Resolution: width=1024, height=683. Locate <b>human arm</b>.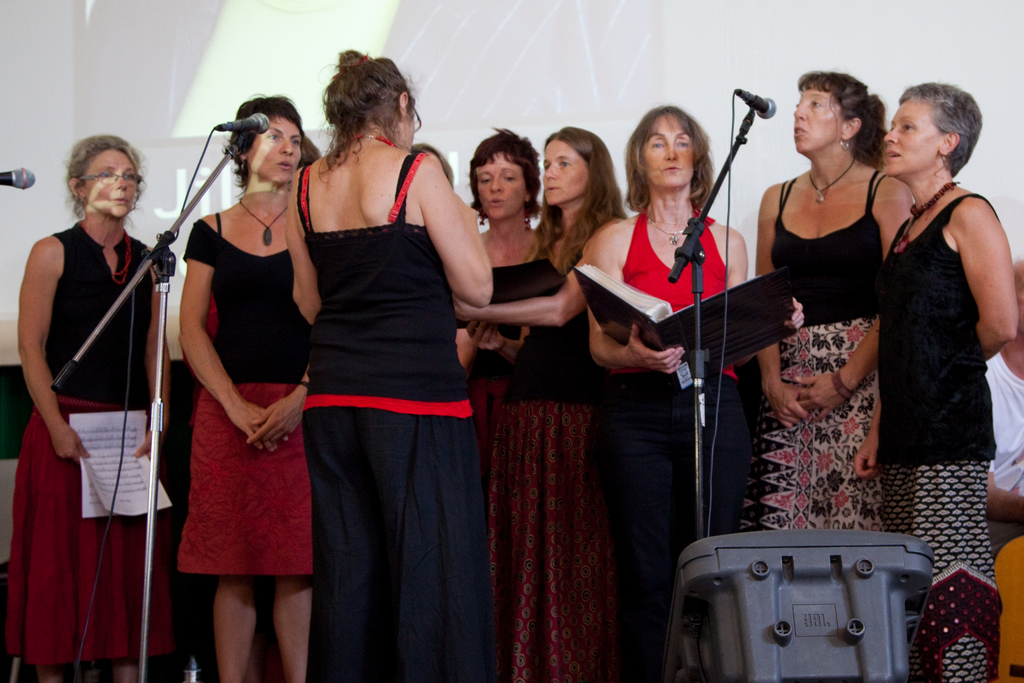
[979, 450, 1023, 532].
